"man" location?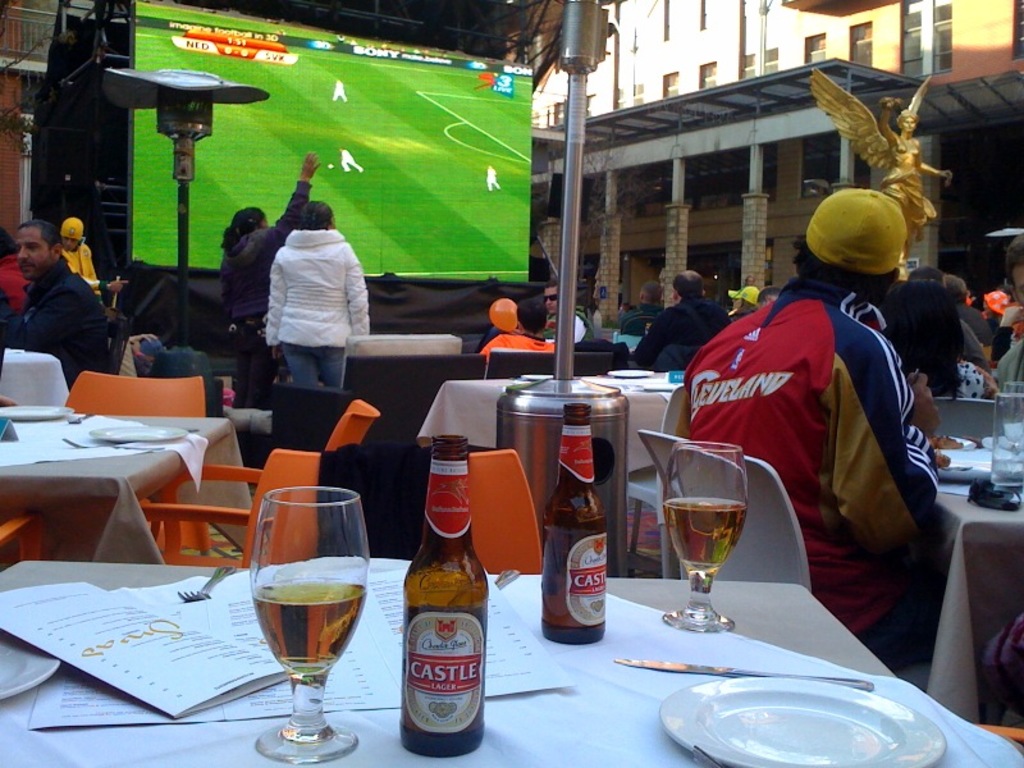
(x1=671, y1=188, x2=941, y2=669)
